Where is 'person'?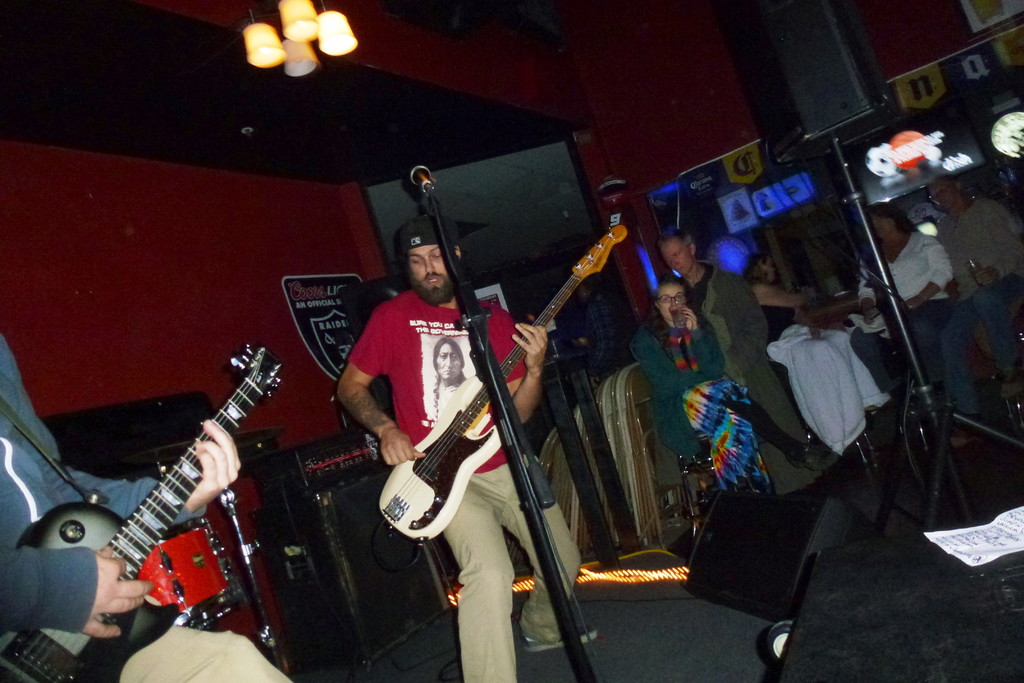
l=0, t=320, r=285, b=682.
